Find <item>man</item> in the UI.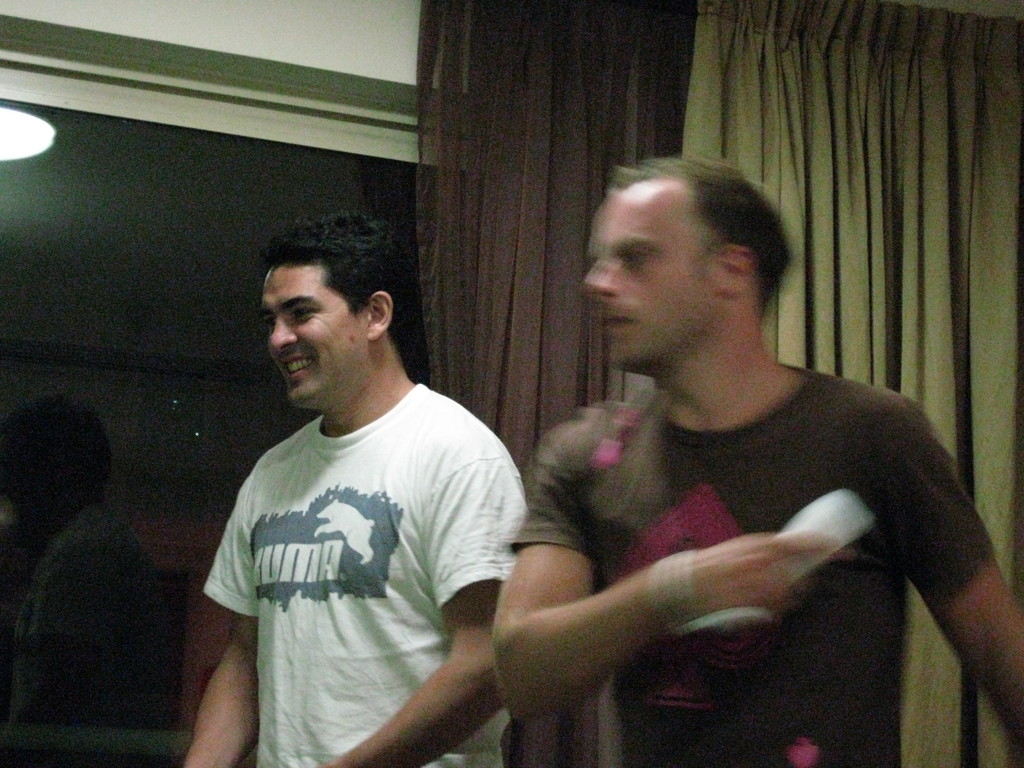
UI element at pyautogui.locateOnScreen(161, 212, 534, 767).
